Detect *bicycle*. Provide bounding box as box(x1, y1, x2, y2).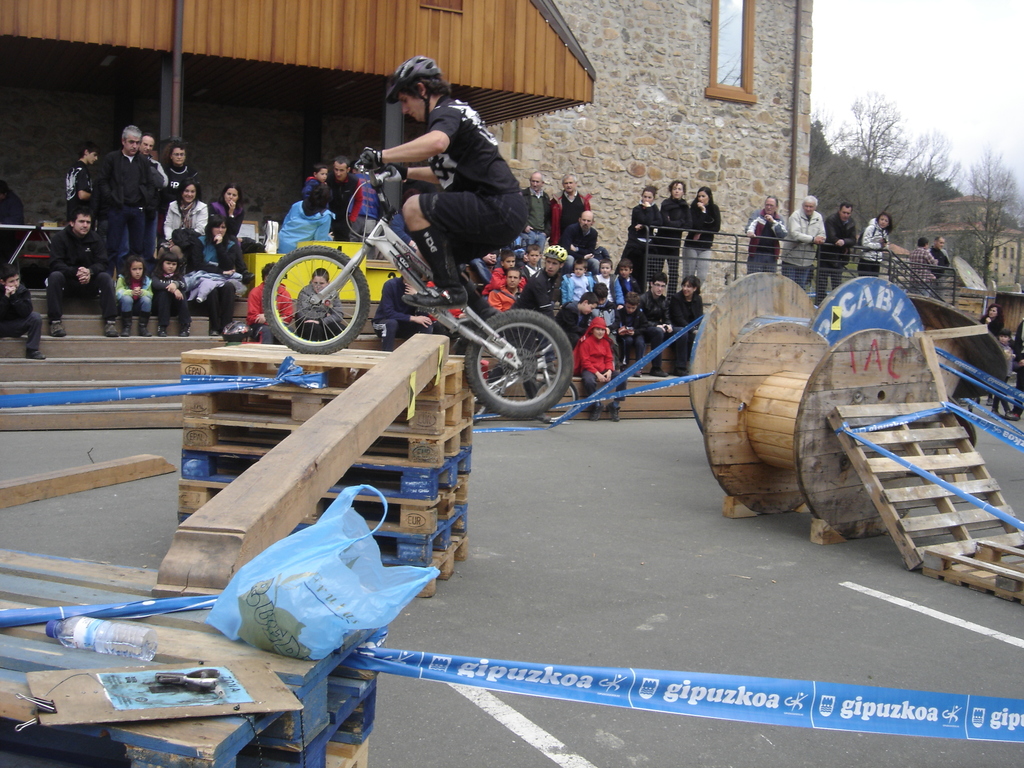
box(262, 149, 575, 419).
